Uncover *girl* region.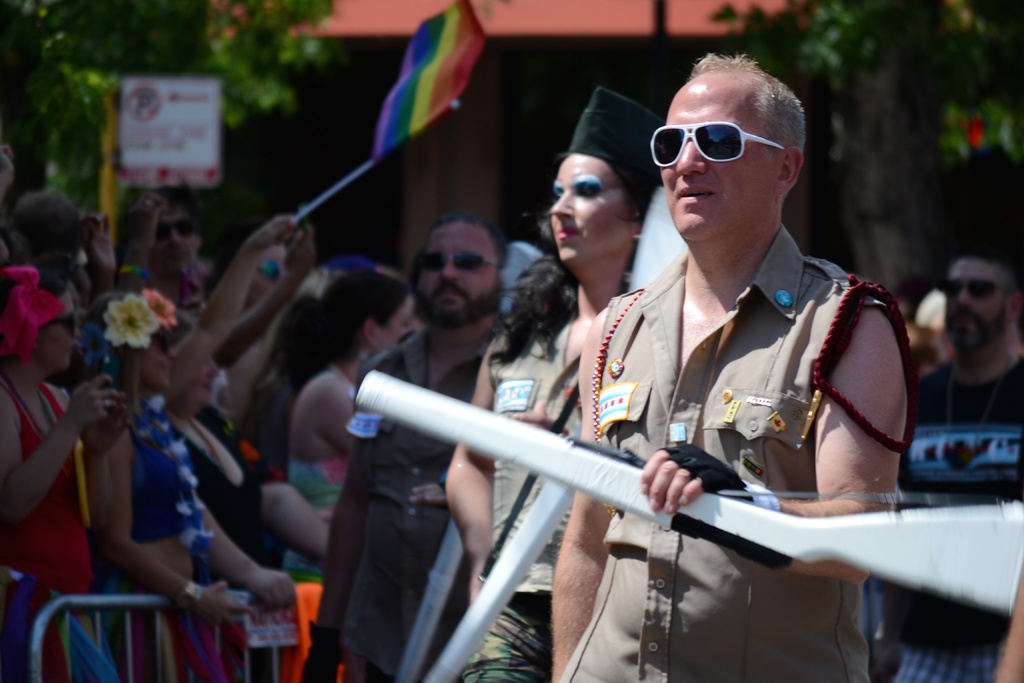
Uncovered: l=292, t=272, r=423, b=580.
